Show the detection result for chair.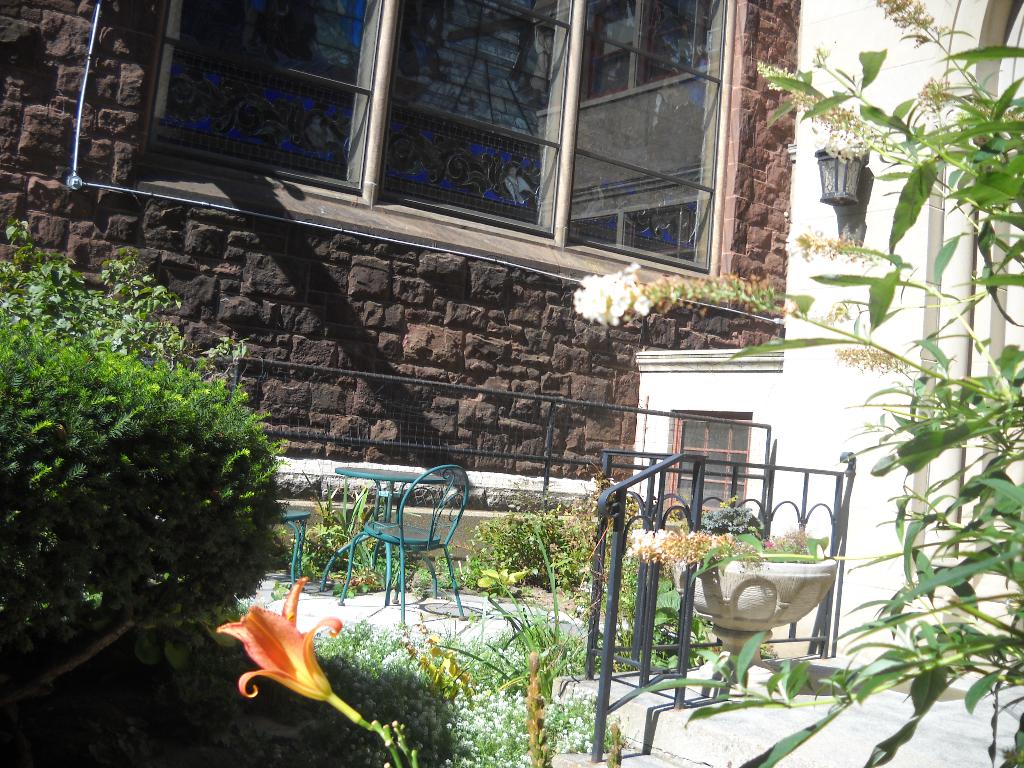
{"left": 267, "top": 506, "right": 313, "bottom": 589}.
